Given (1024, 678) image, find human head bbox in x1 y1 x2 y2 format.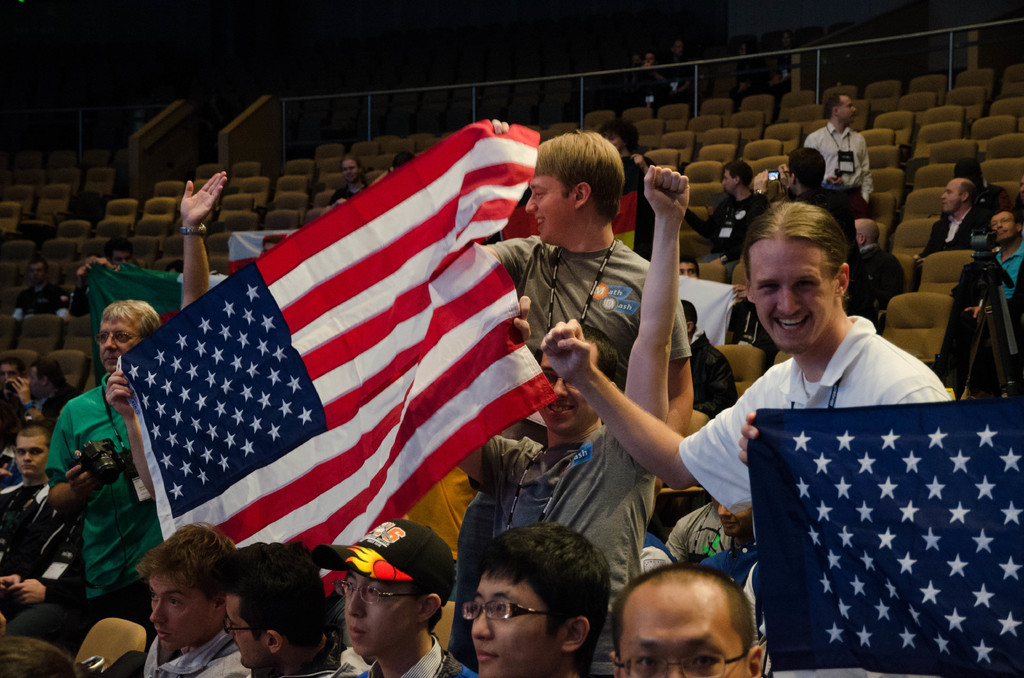
261 236 282 248.
